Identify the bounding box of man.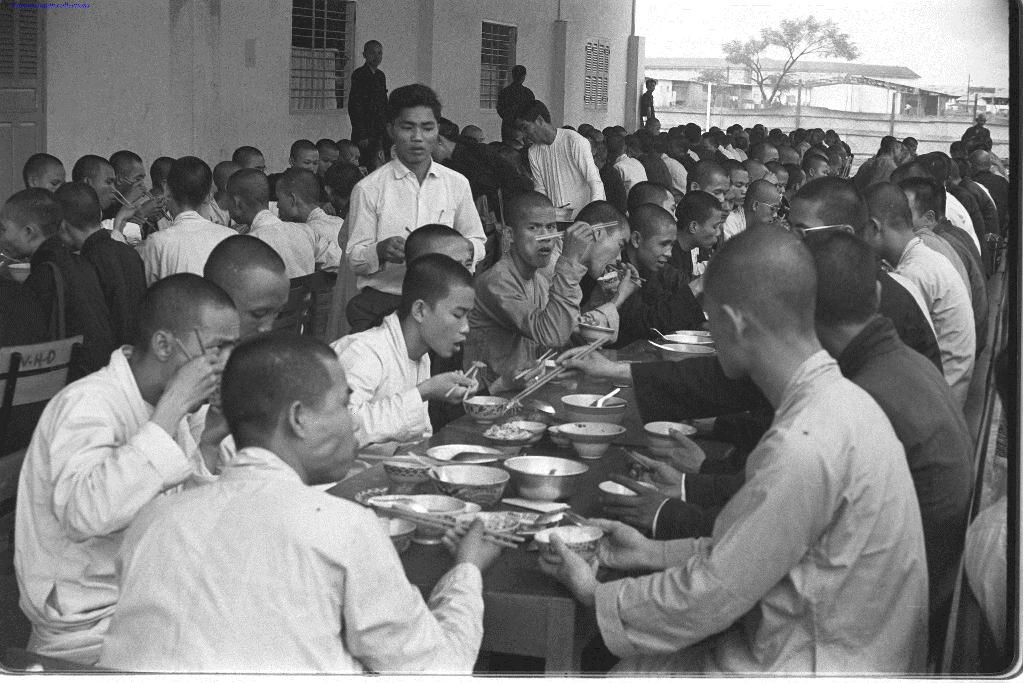
336/85/497/279.
